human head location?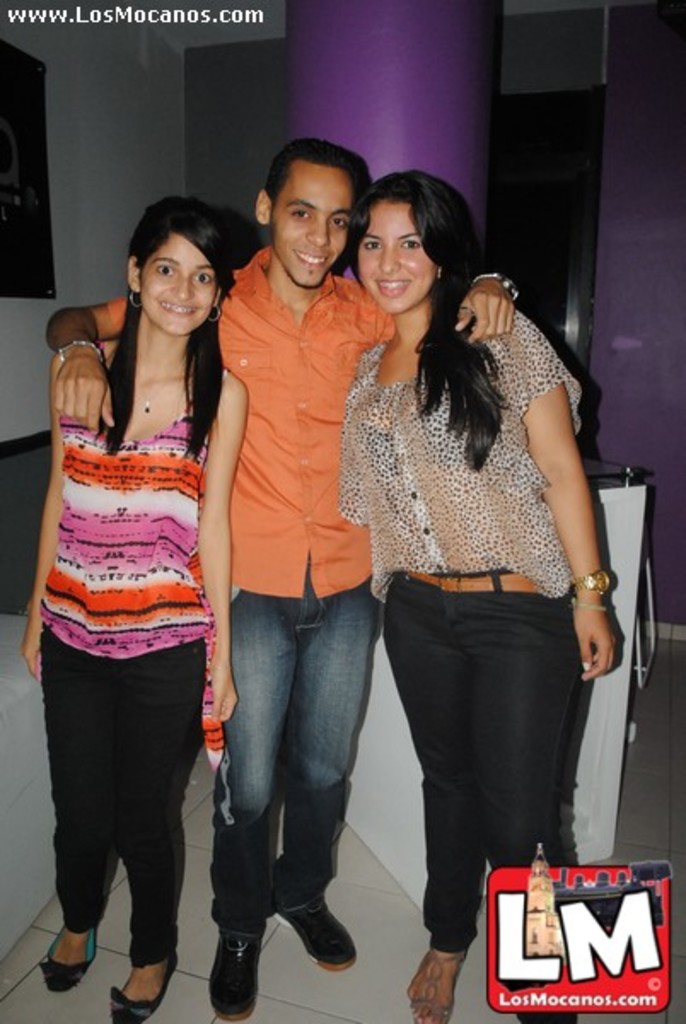
Rect(346, 177, 480, 314)
